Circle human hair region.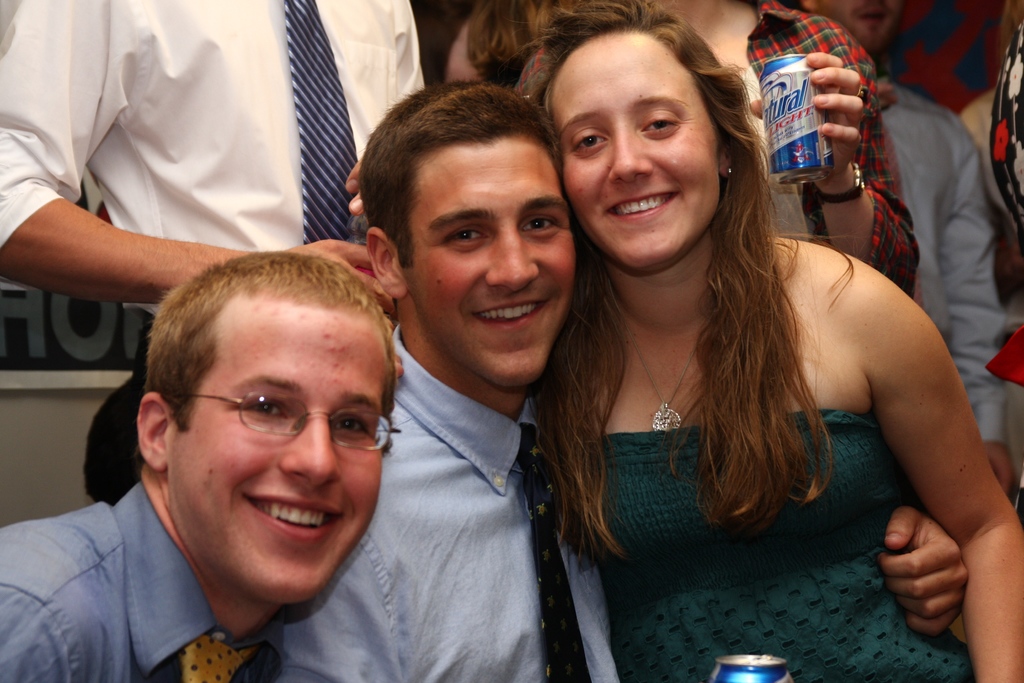
Region: 138,247,395,436.
